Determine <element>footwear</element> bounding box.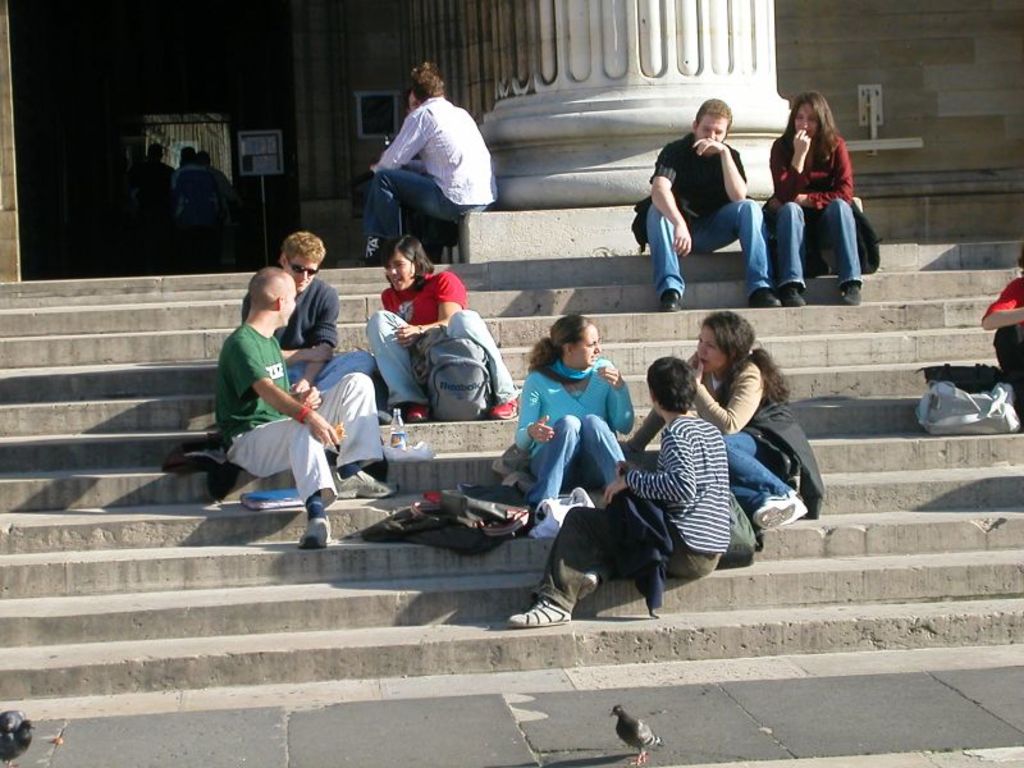
Determined: box(749, 492, 797, 530).
